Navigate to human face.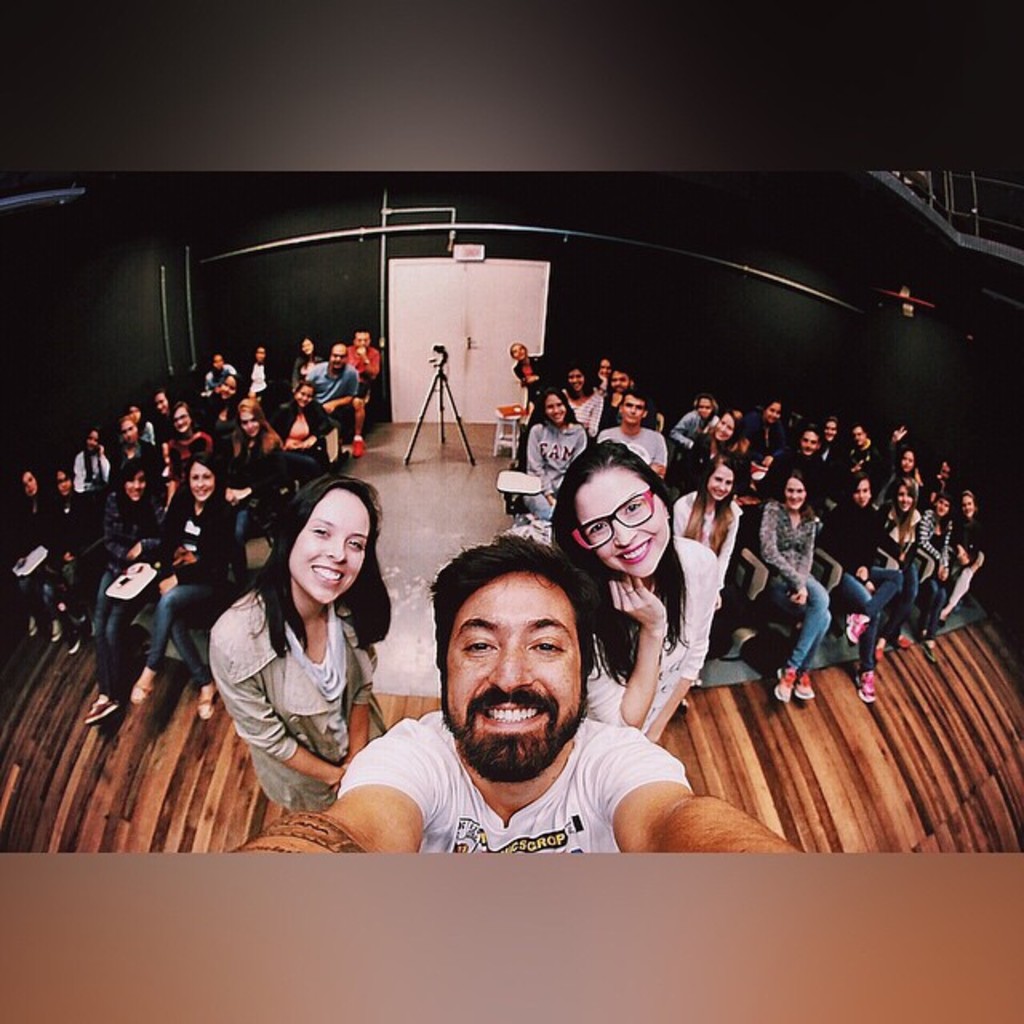
Navigation target: 254,347,262,362.
